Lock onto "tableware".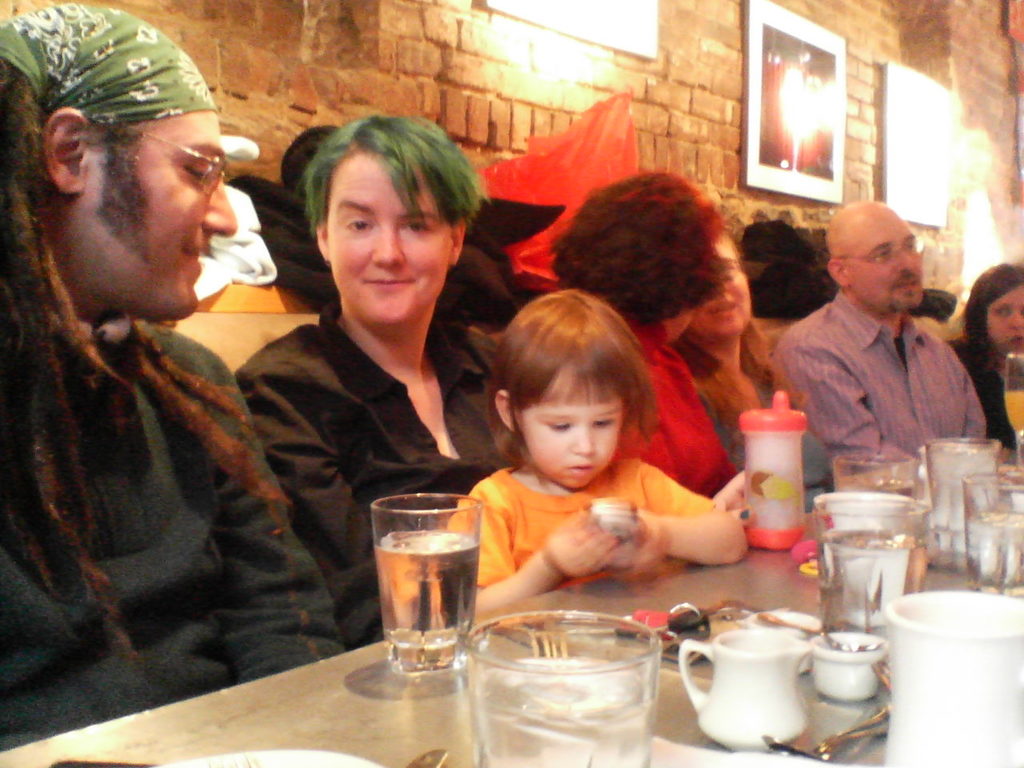
Locked: (x1=809, y1=623, x2=889, y2=699).
